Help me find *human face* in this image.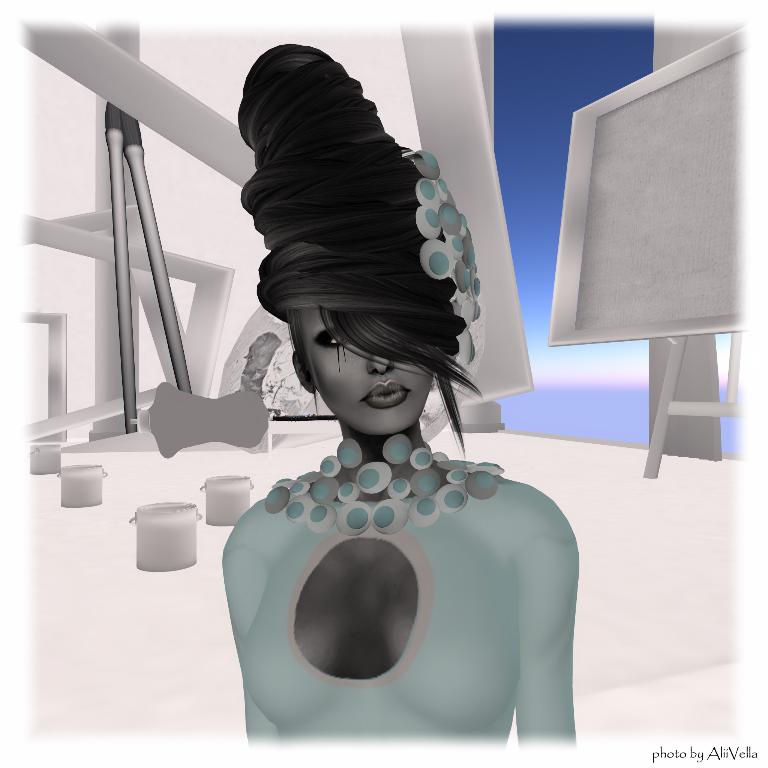
Found it: region(305, 309, 436, 427).
